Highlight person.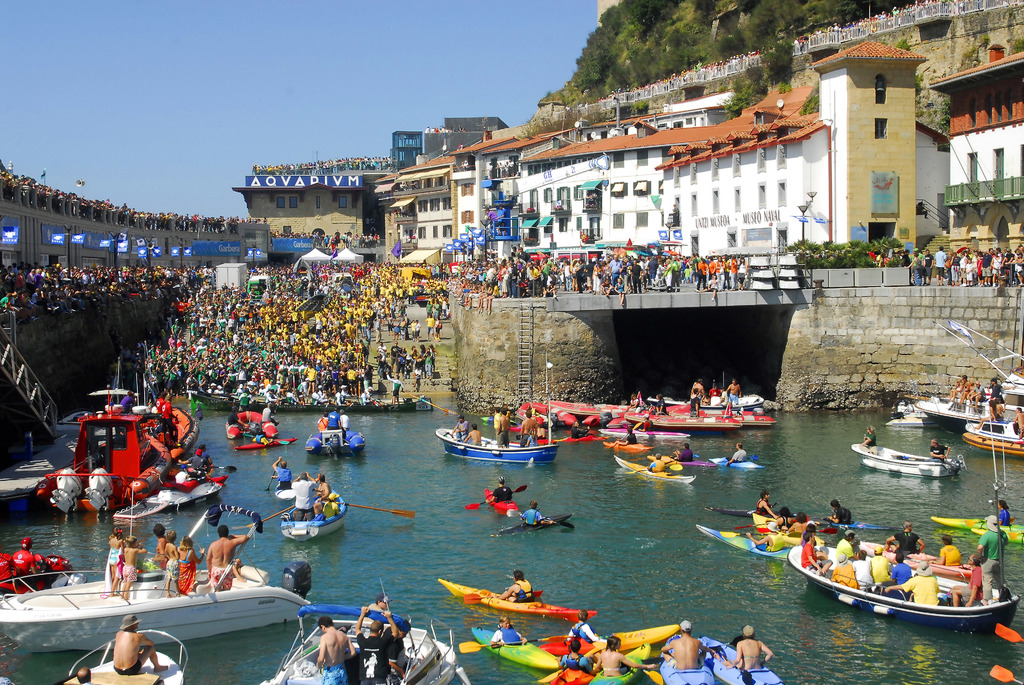
Highlighted region: {"x1": 522, "y1": 500, "x2": 552, "y2": 528}.
